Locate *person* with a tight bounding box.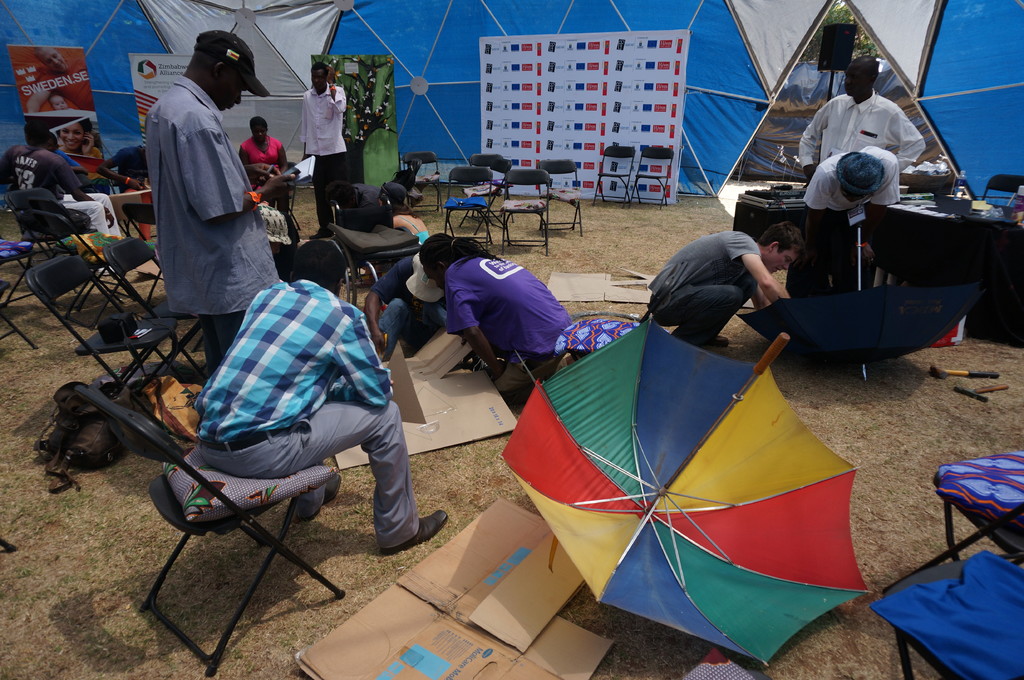
x1=20 y1=38 x2=100 y2=115.
